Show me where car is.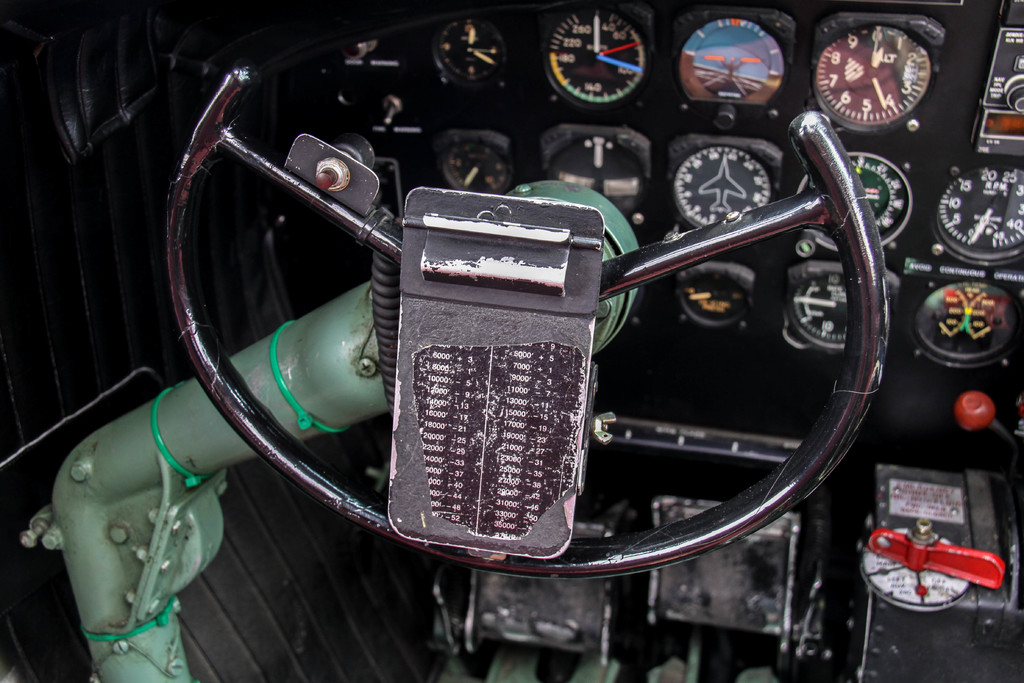
car is at 0/0/1023/682.
